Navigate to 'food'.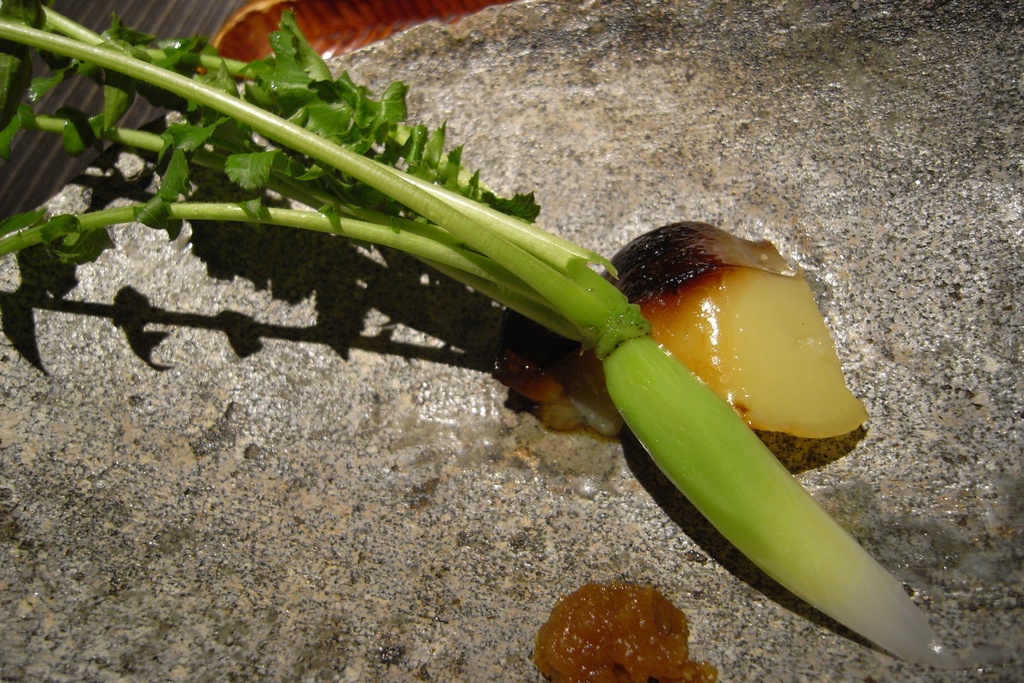
Navigation target: 489/213/872/442.
